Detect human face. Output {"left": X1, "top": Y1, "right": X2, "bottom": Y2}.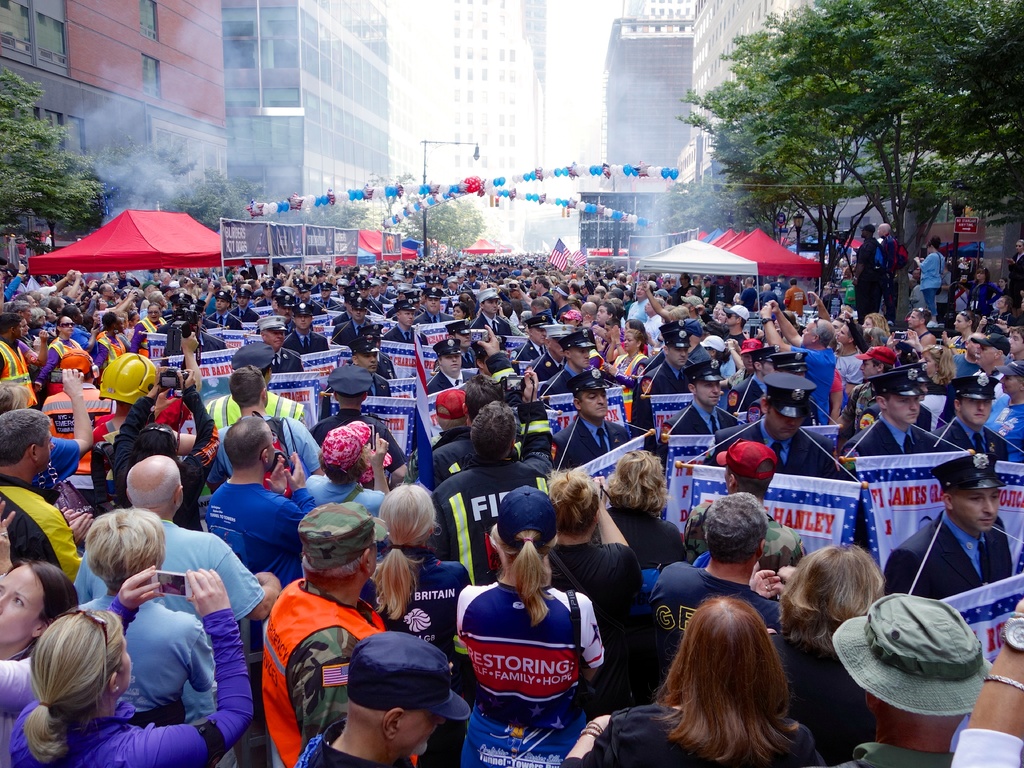
{"left": 713, "top": 303, "right": 722, "bottom": 315}.
